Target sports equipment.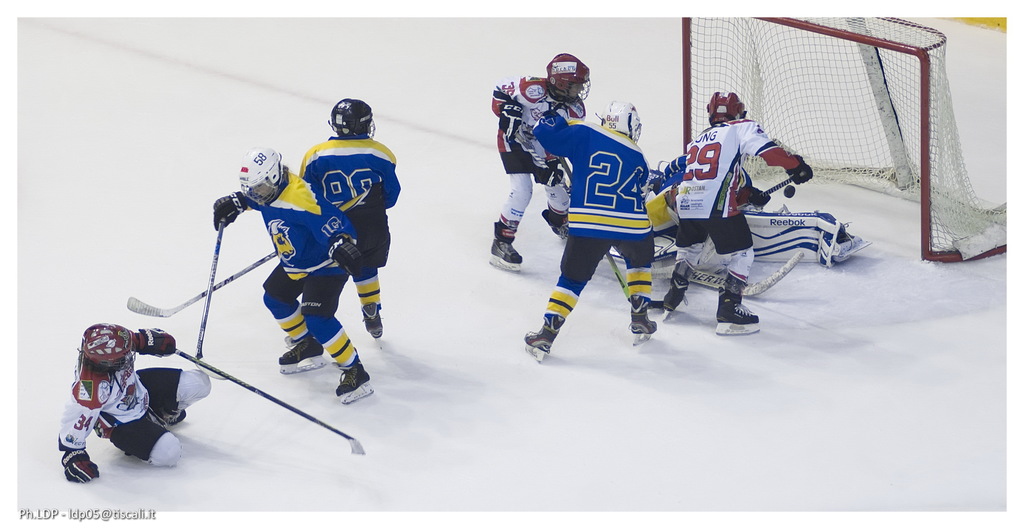
Target region: (left=785, top=154, right=812, bottom=186).
